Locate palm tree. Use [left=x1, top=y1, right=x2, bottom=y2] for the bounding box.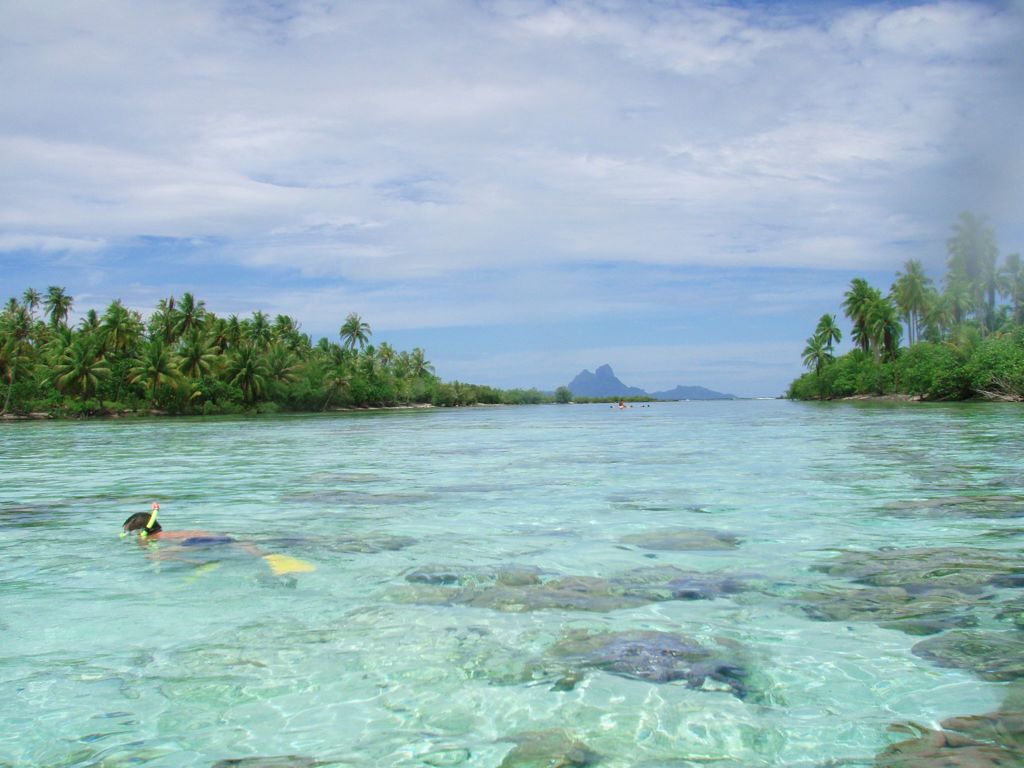
[left=22, top=288, right=45, bottom=333].
